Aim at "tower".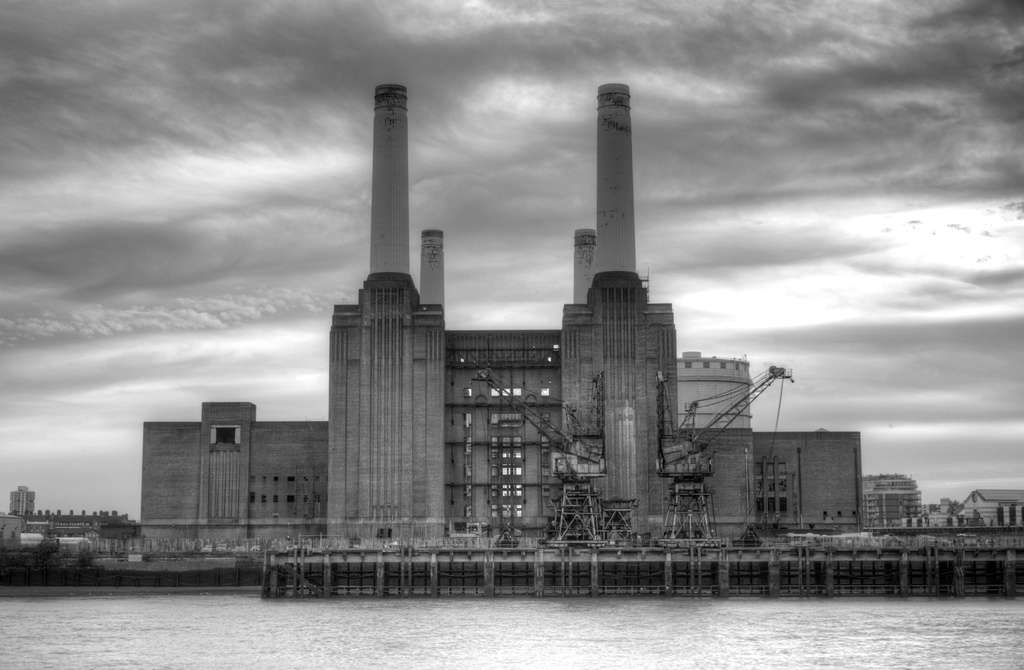
Aimed at detection(596, 79, 636, 272).
